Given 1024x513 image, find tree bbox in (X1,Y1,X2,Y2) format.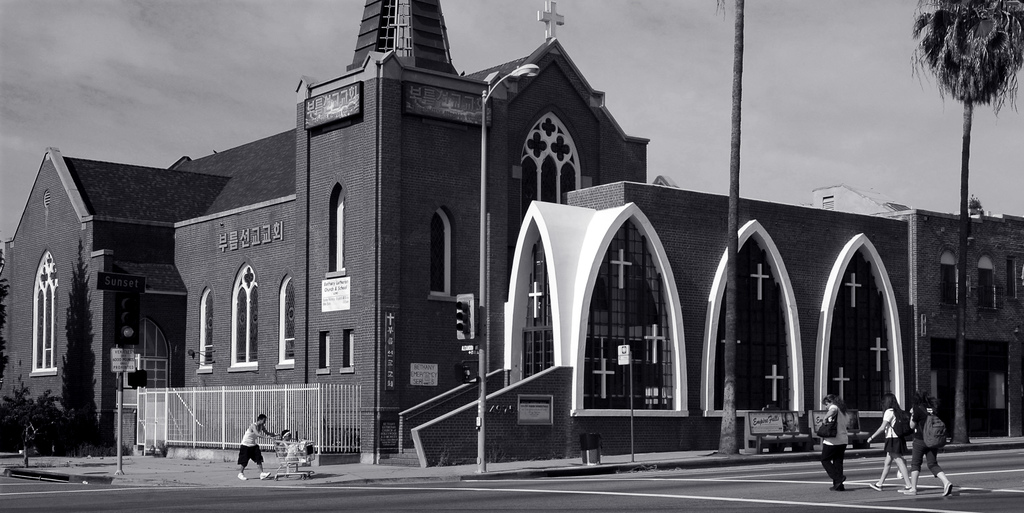
(911,0,1014,225).
